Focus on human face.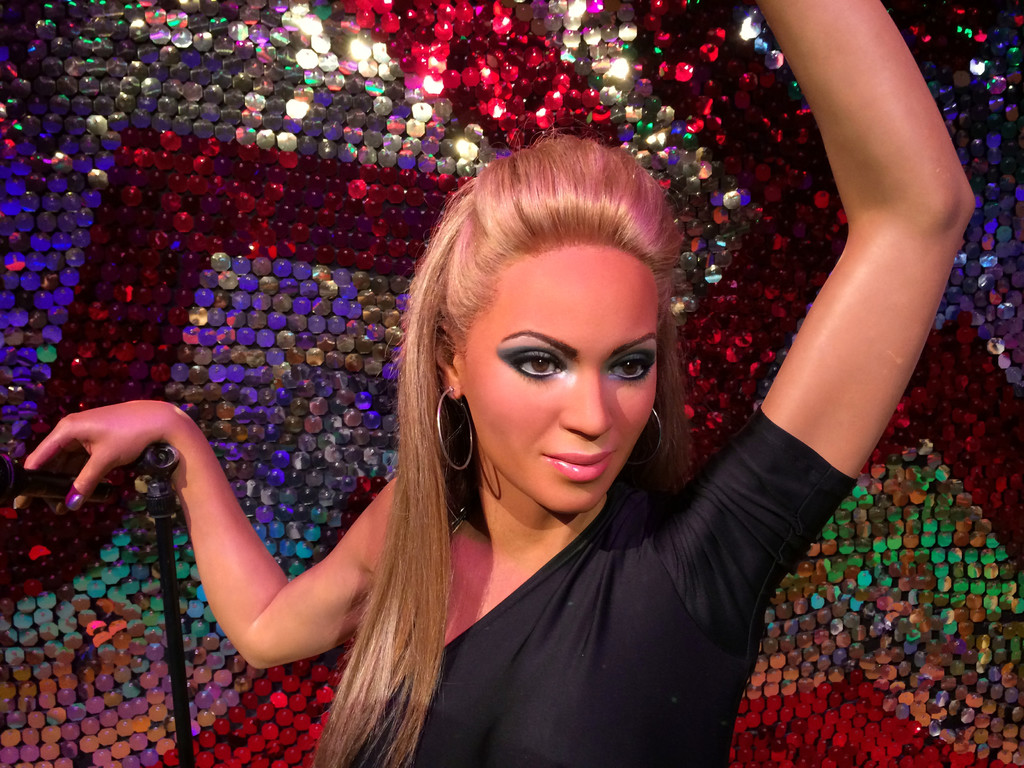
Focused at [465,241,661,508].
